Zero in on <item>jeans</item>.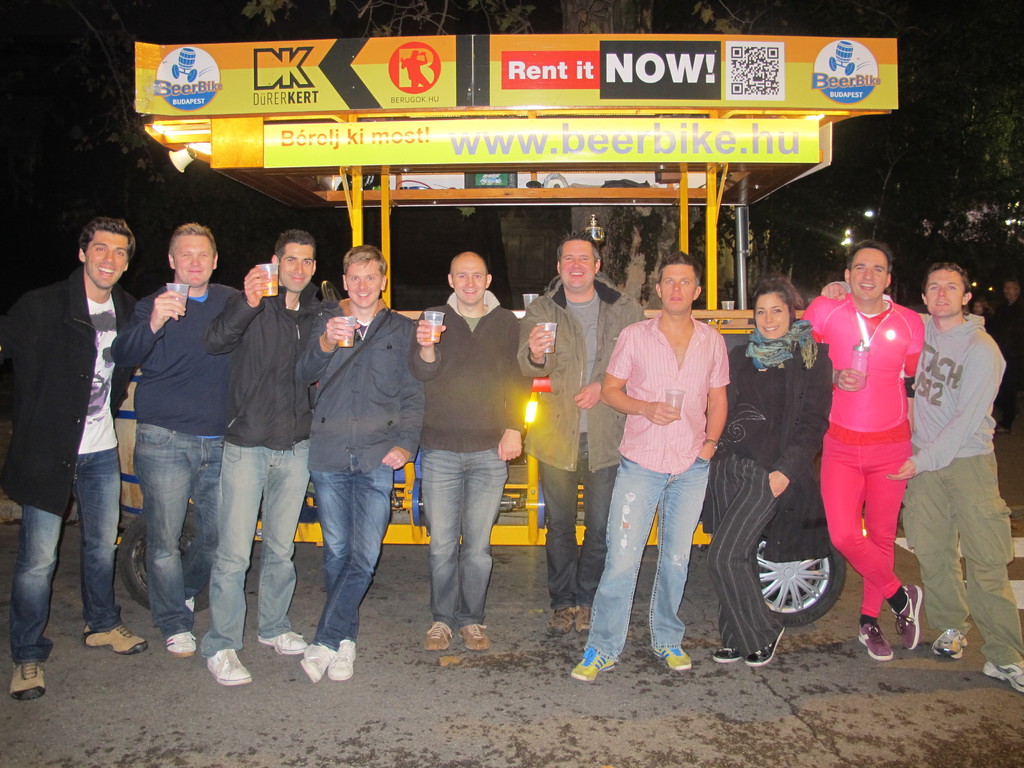
Zeroed in: locate(578, 452, 716, 666).
